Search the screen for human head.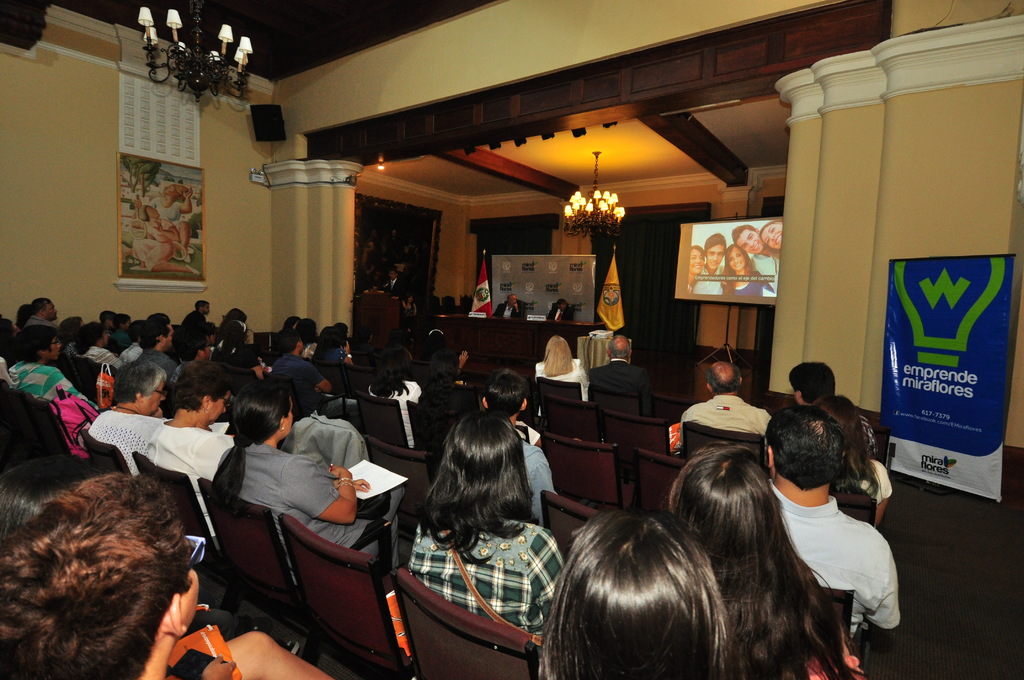
Found at l=113, t=311, r=134, b=332.
